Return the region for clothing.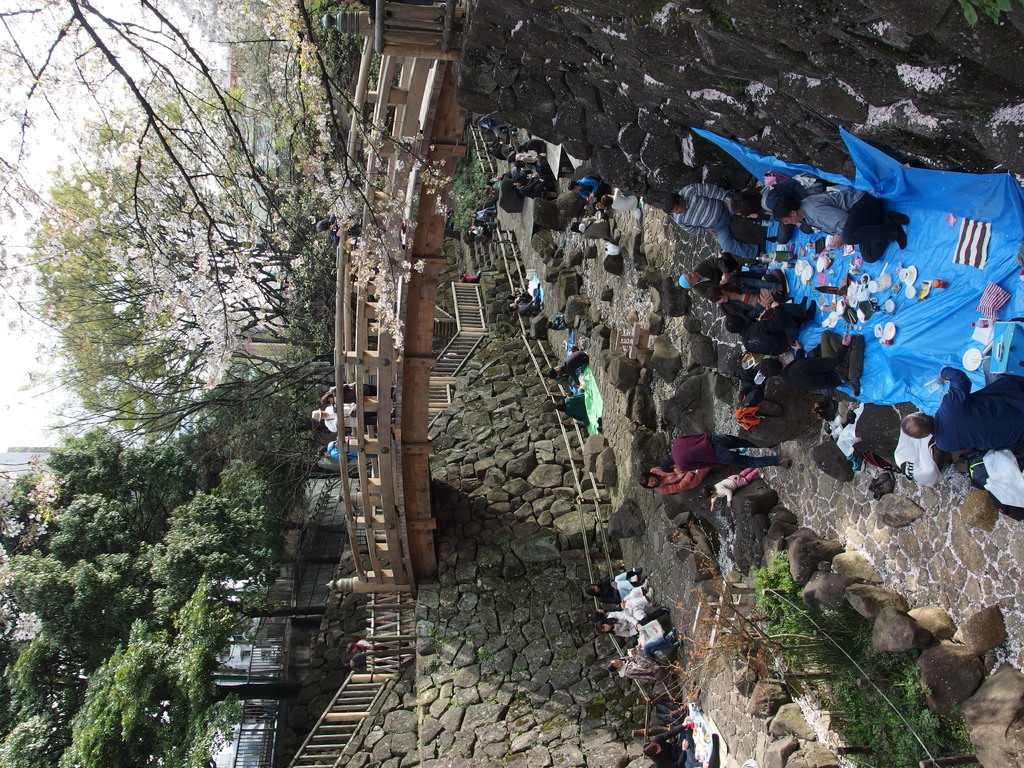
region(598, 569, 630, 605).
